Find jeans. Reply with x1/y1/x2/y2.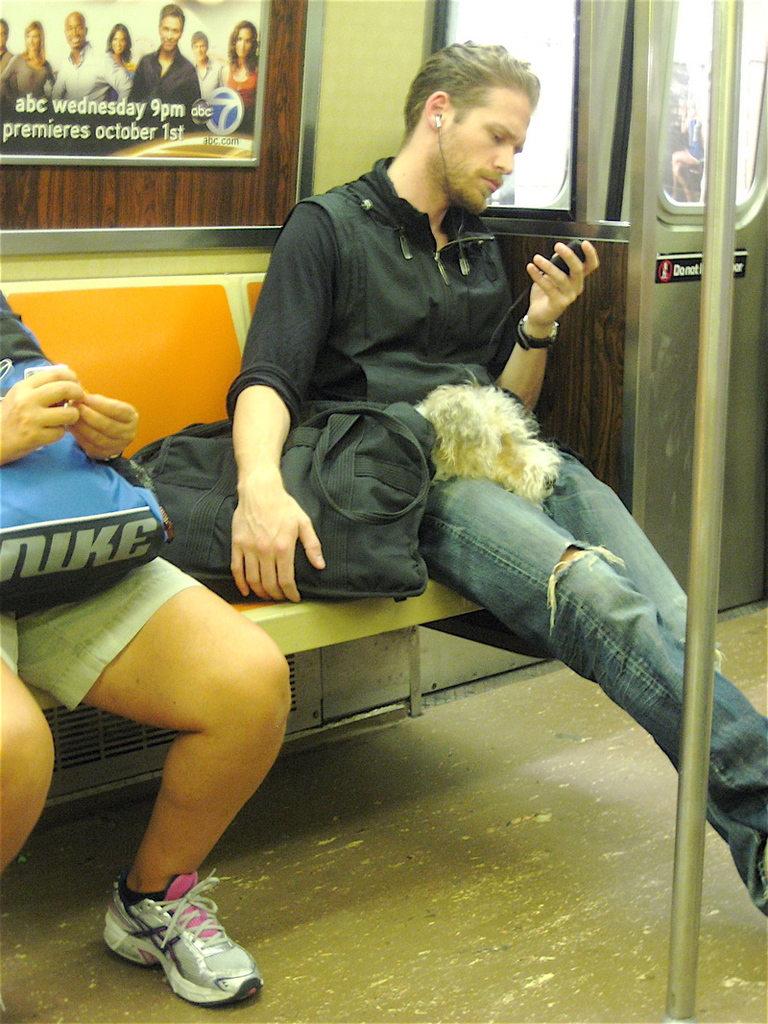
420/453/767/914.
